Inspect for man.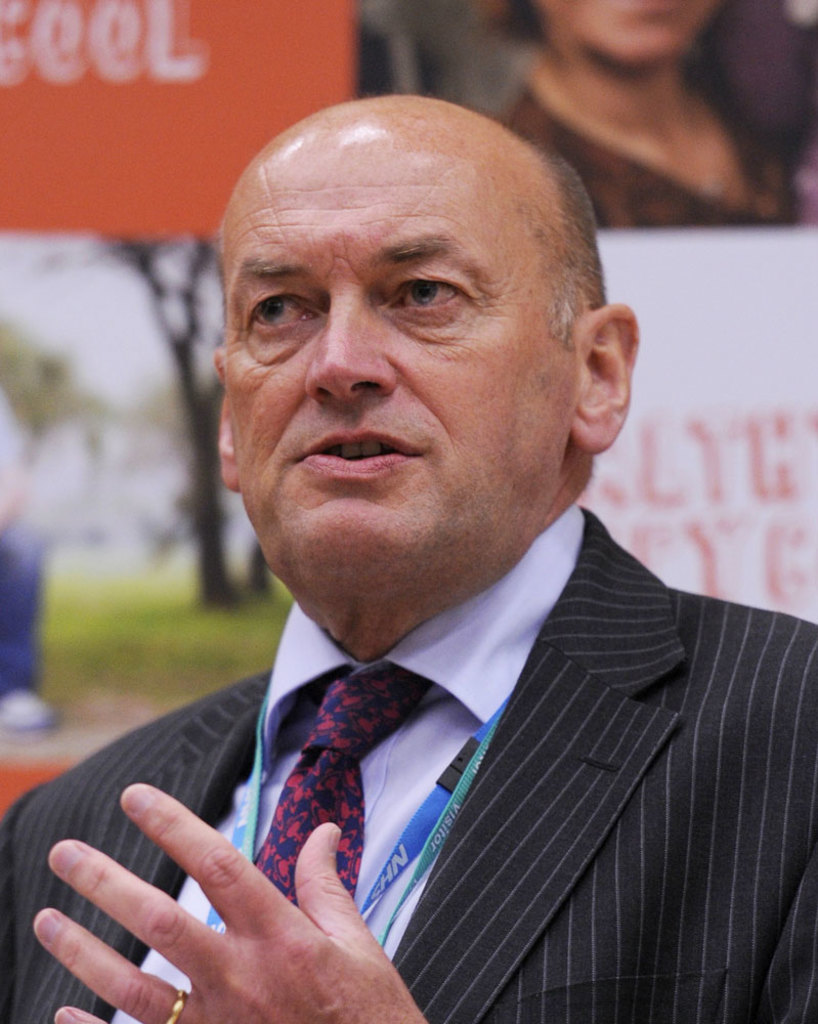
Inspection: [0,110,817,1014].
